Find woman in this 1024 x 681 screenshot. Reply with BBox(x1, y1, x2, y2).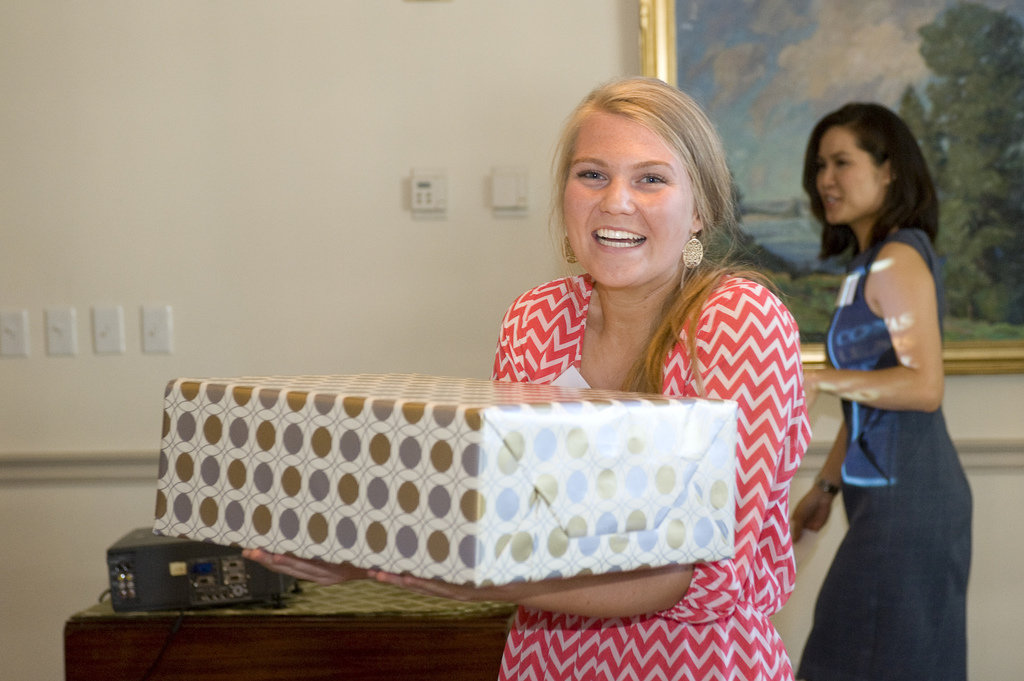
BBox(787, 81, 976, 678).
